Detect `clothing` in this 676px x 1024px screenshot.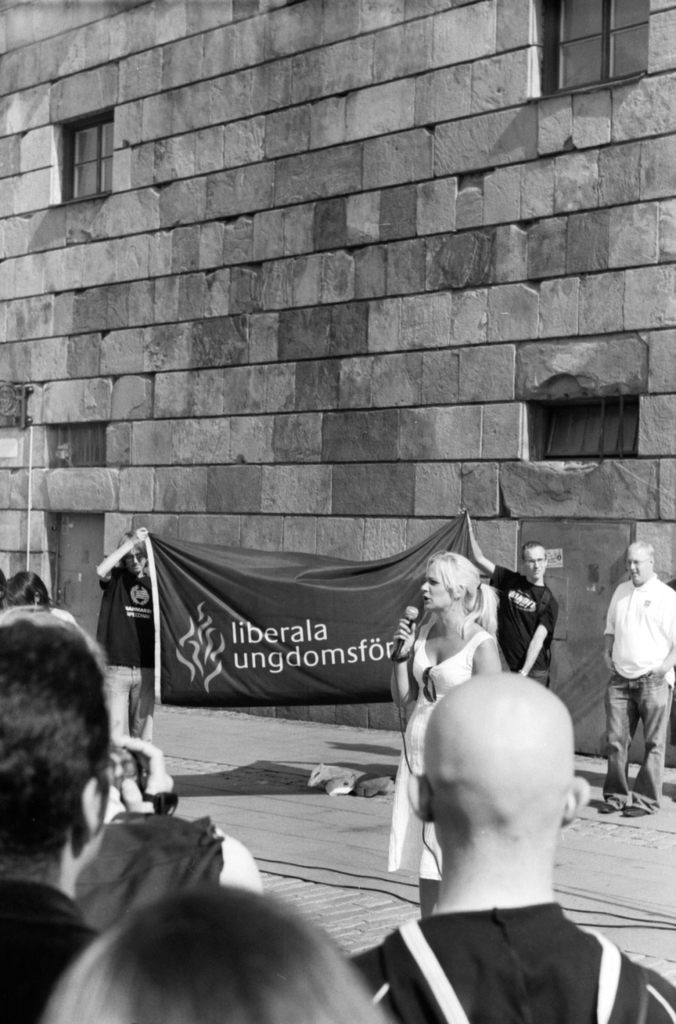
Detection: select_region(353, 858, 639, 1012).
